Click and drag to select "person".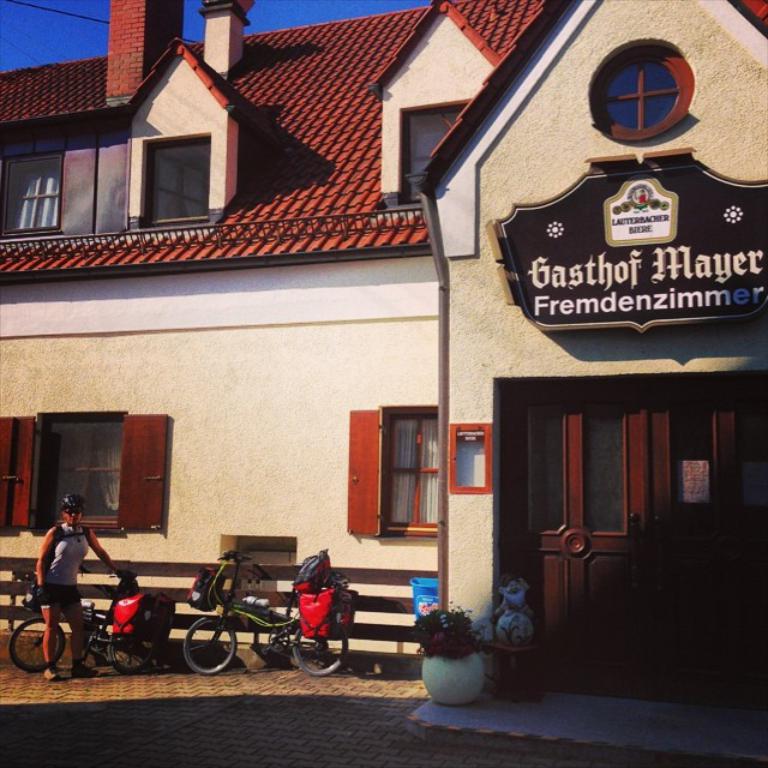
Selection: box=[30, 487, 121, 683].
